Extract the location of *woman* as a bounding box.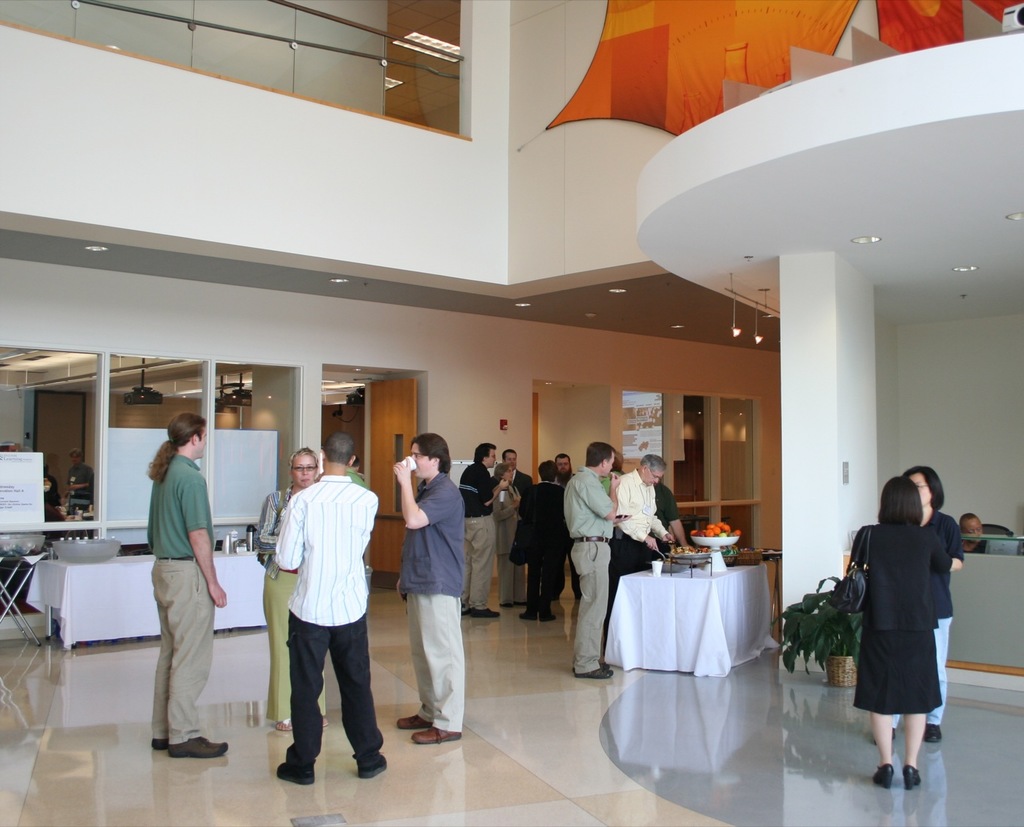
locate(876, 464, 965, 744).
